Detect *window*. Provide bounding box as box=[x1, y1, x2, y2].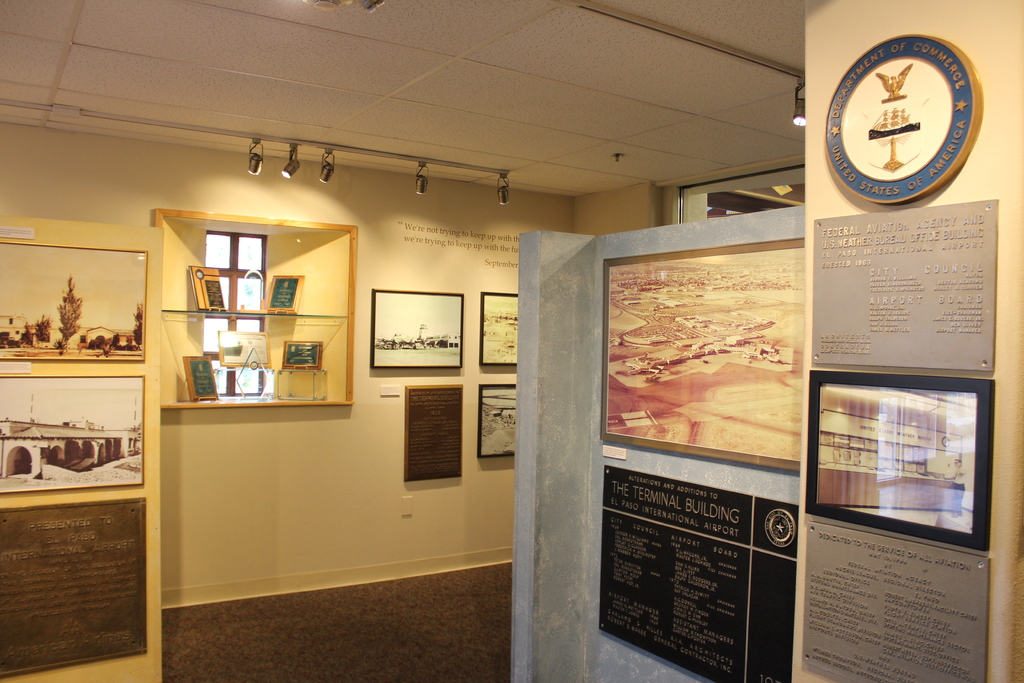
box=[199, 226, 261, 397].
